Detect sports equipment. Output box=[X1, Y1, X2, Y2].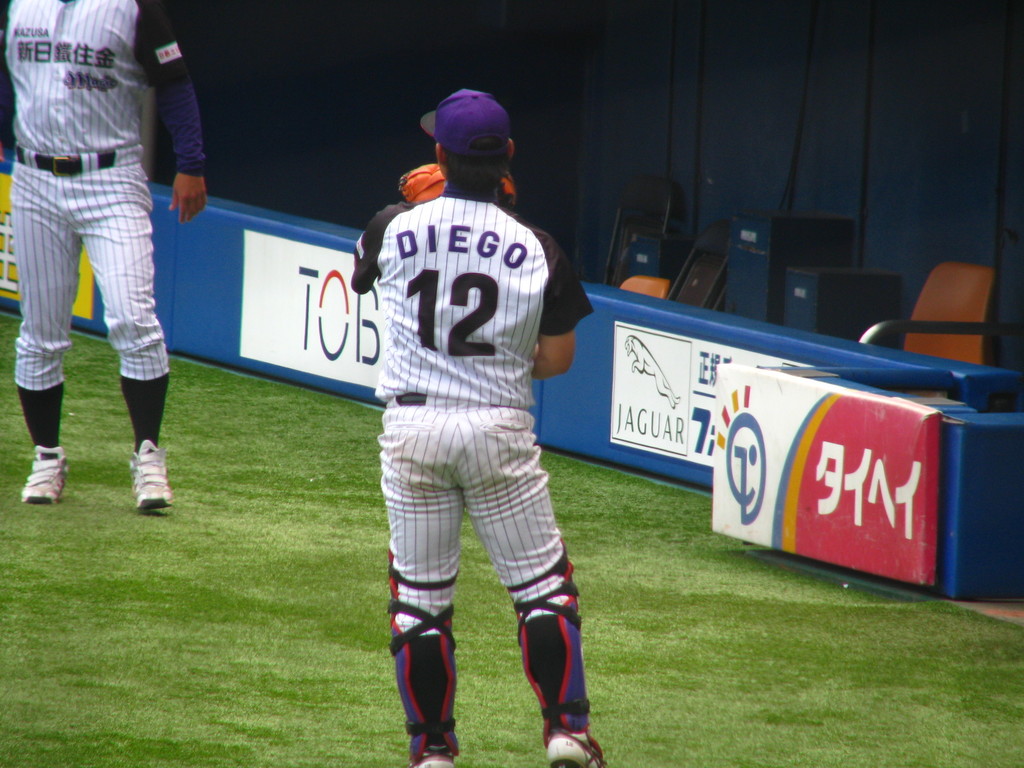
box=[17, 444, 68, 506].
